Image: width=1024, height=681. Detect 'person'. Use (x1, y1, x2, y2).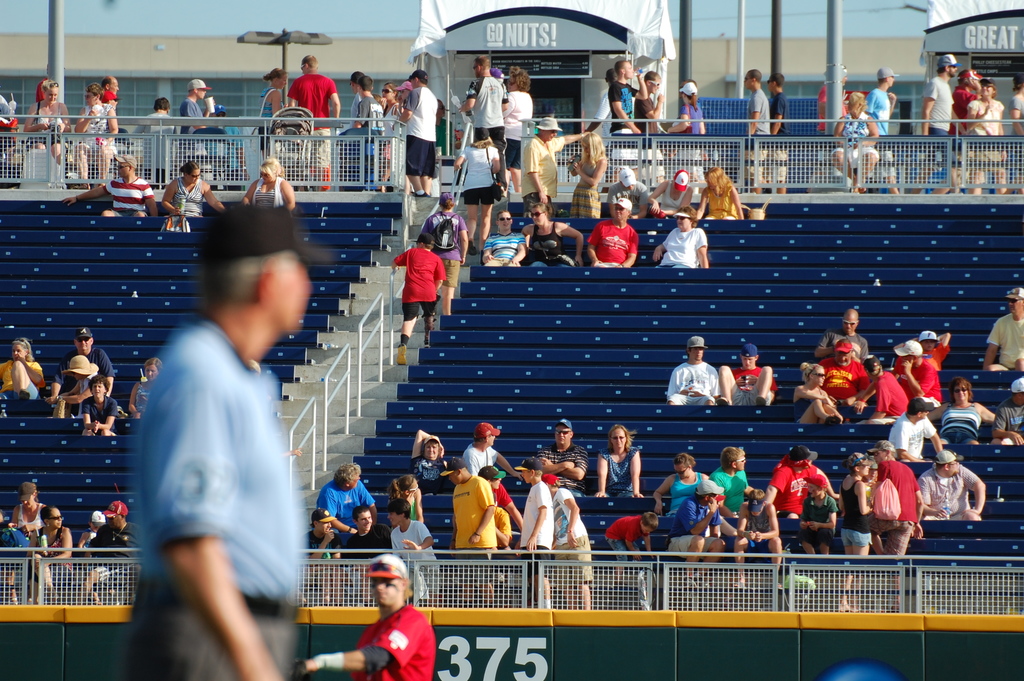
(482, 209, 528, 268).
